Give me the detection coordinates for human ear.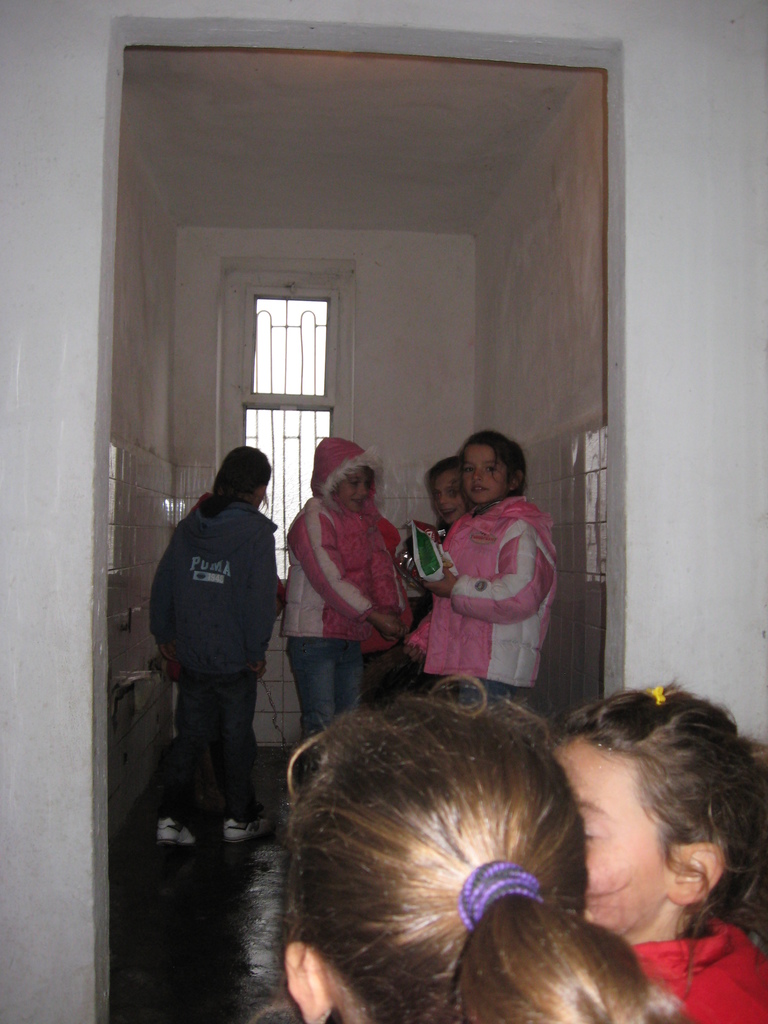
(left=280, top=939, right=332, bottom=1023).
